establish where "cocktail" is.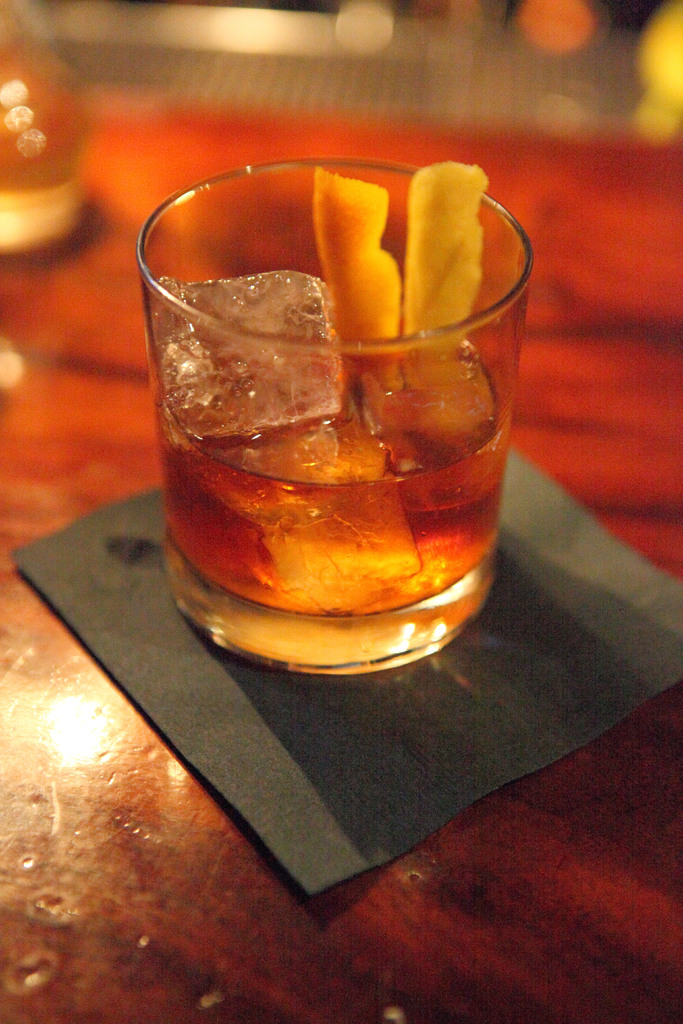
Established at [129, 147, 540, 685].
